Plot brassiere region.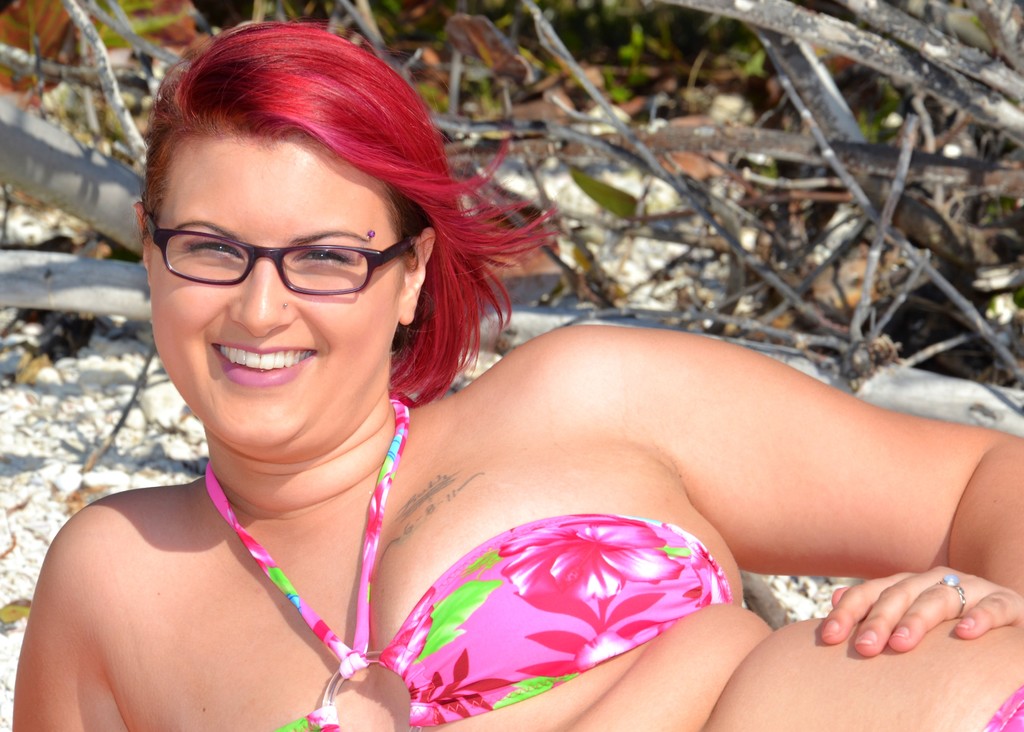
Plotted at region(202, 392, 746, 731).
